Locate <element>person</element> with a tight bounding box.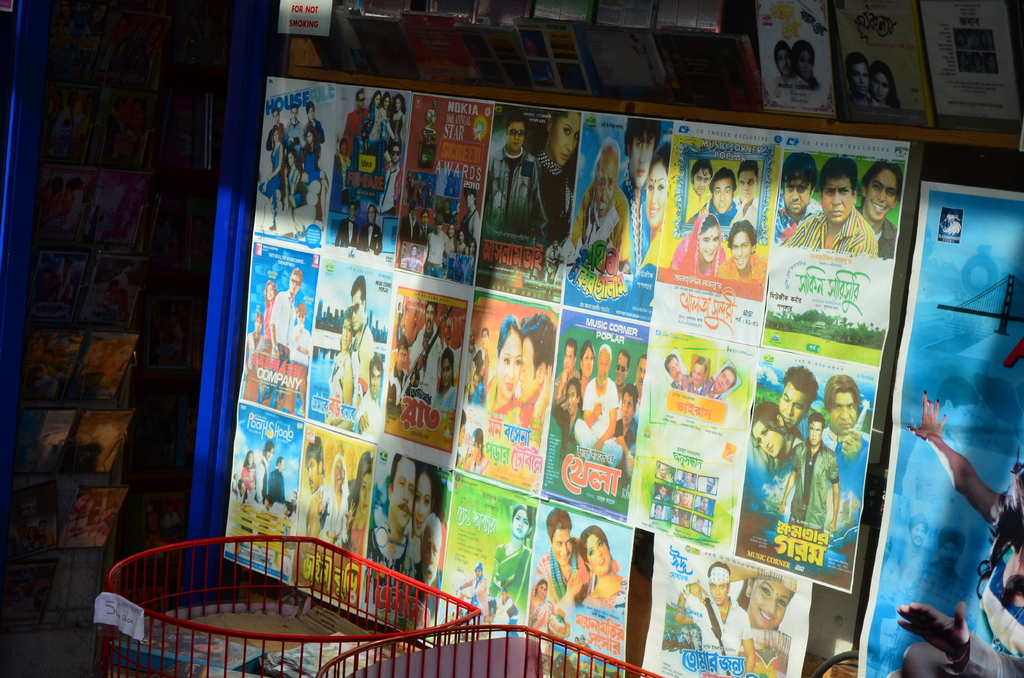
[481, 314, 520, 430].
